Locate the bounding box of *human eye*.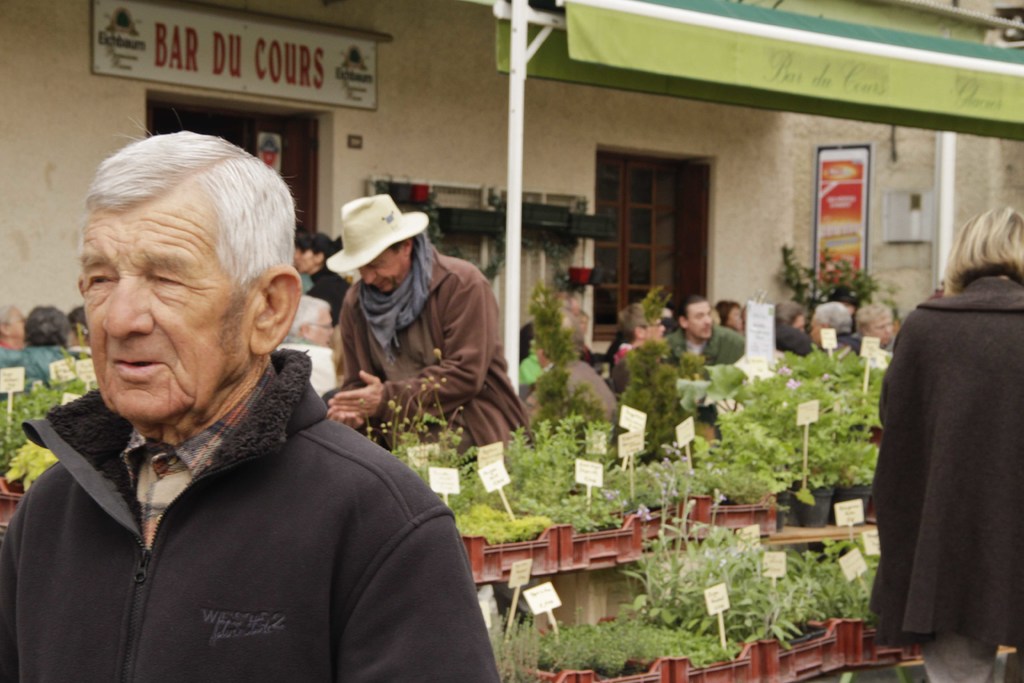
Bounding box: bbox(140, 263, 188, 289).
